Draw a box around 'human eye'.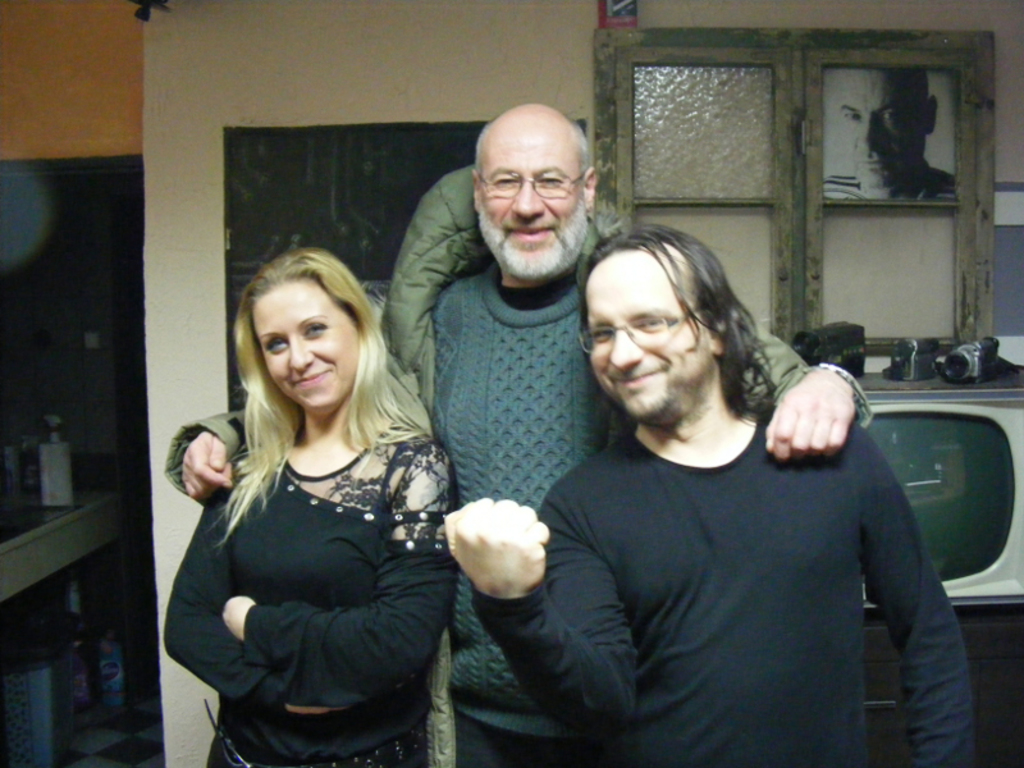
[left=879, top=110, right=904, bottom=124].
